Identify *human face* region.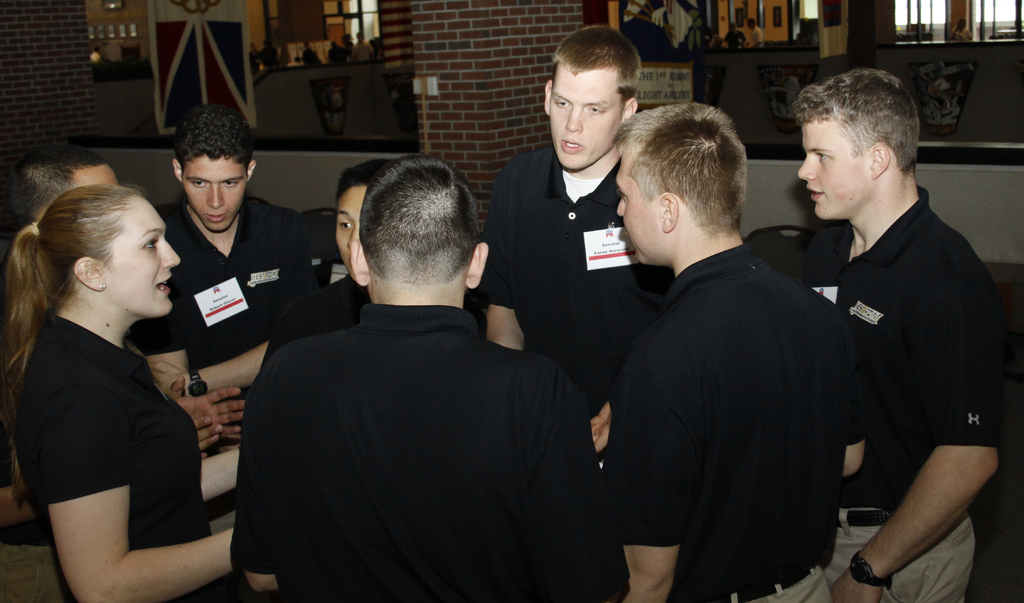
Region: <region>336, 186, 365, 271</region>.
